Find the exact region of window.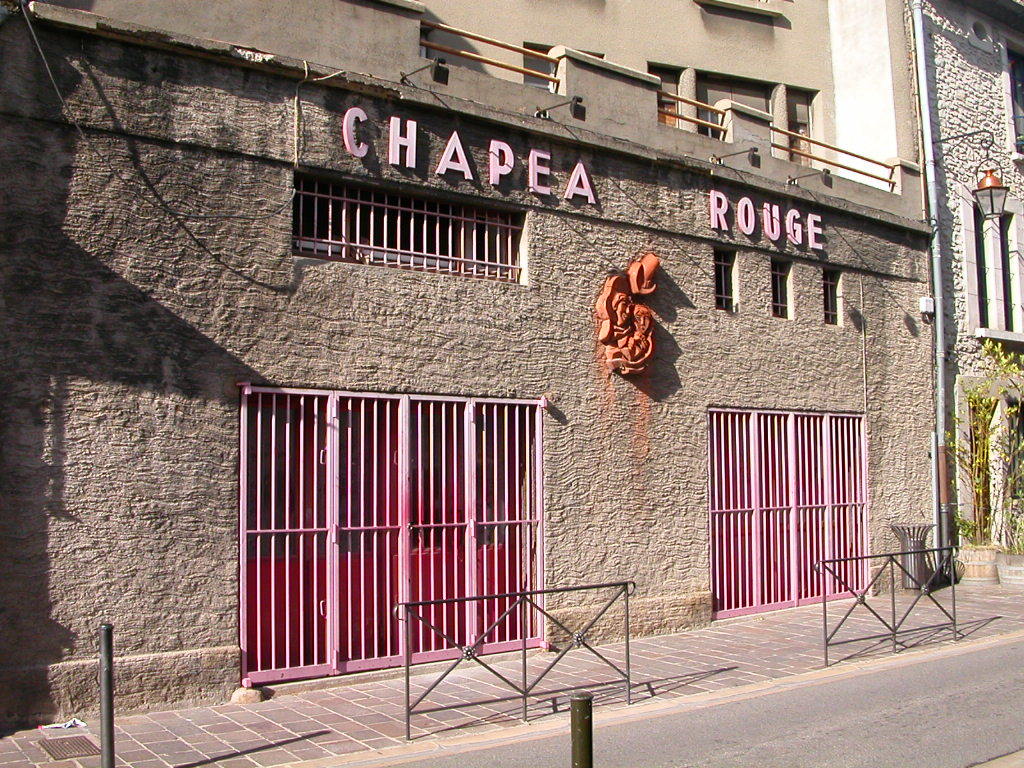
Exact region: rect(229, 357, 516, 676).
